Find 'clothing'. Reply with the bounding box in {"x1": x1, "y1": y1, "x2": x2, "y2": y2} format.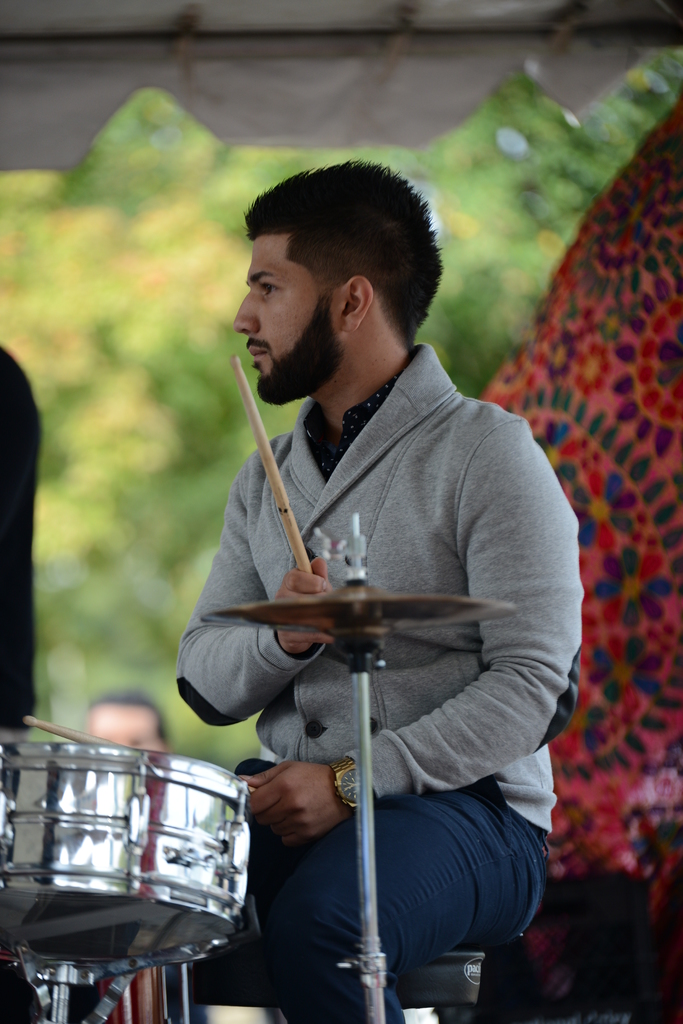
{"x1": 173, "y1": 344, "x2": 588, "y2": 1023}.
